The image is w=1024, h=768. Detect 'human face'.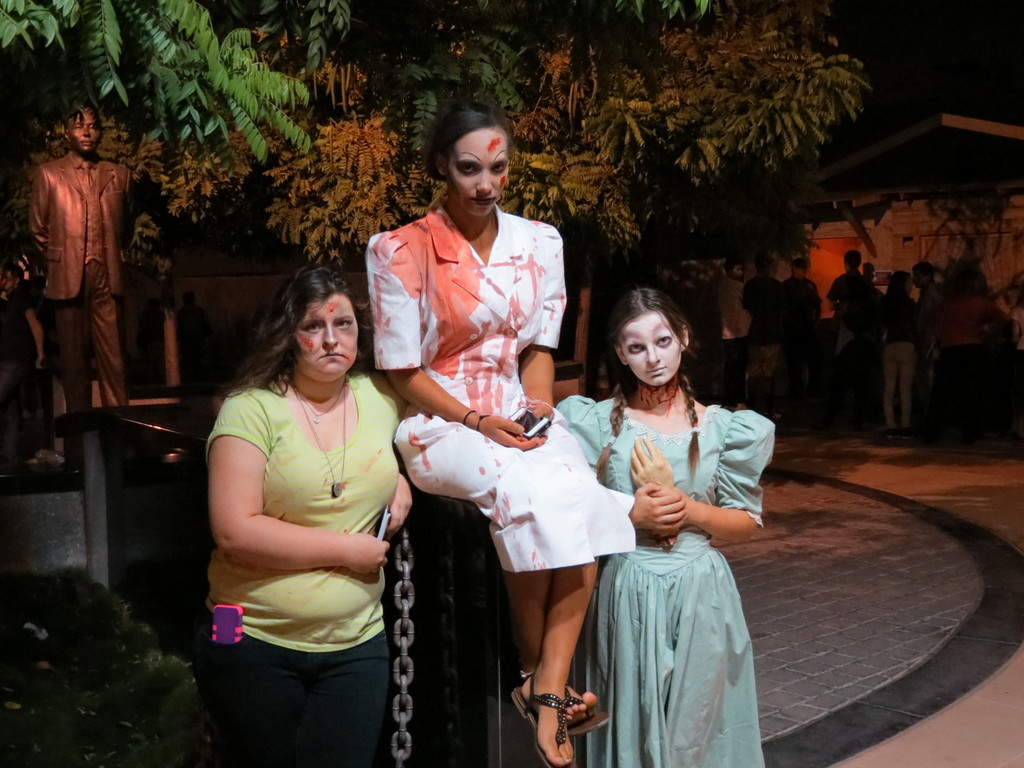
Detection: detection(451, 127, 509, 214).
